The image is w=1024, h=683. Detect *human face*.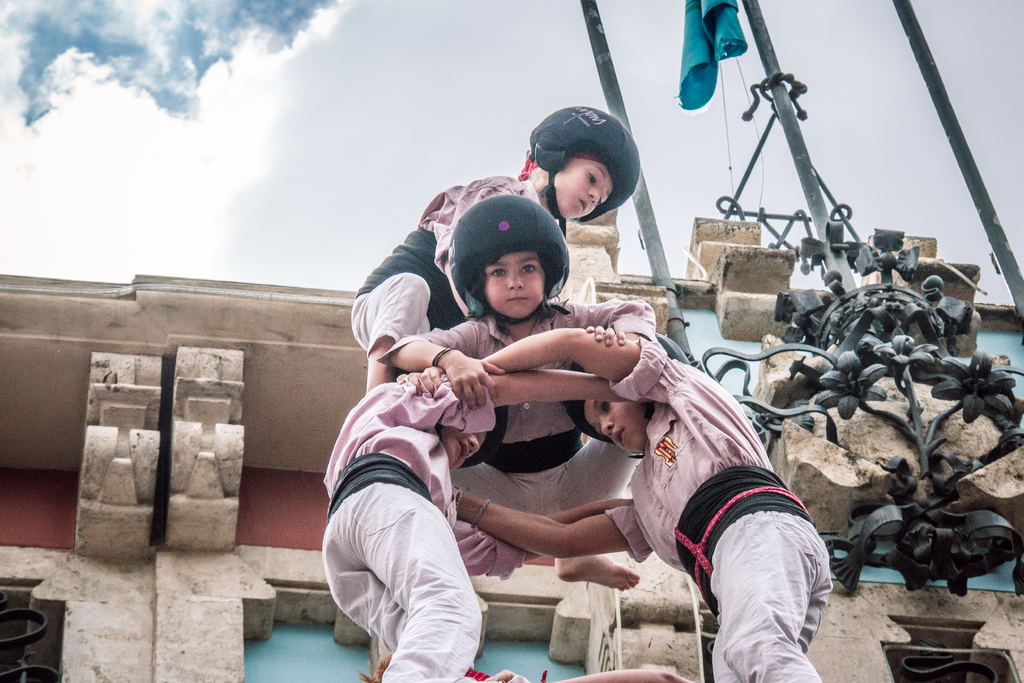
Detection: {"x1": 582, "y1": 399, "x2": 655, "y2": 451}.
